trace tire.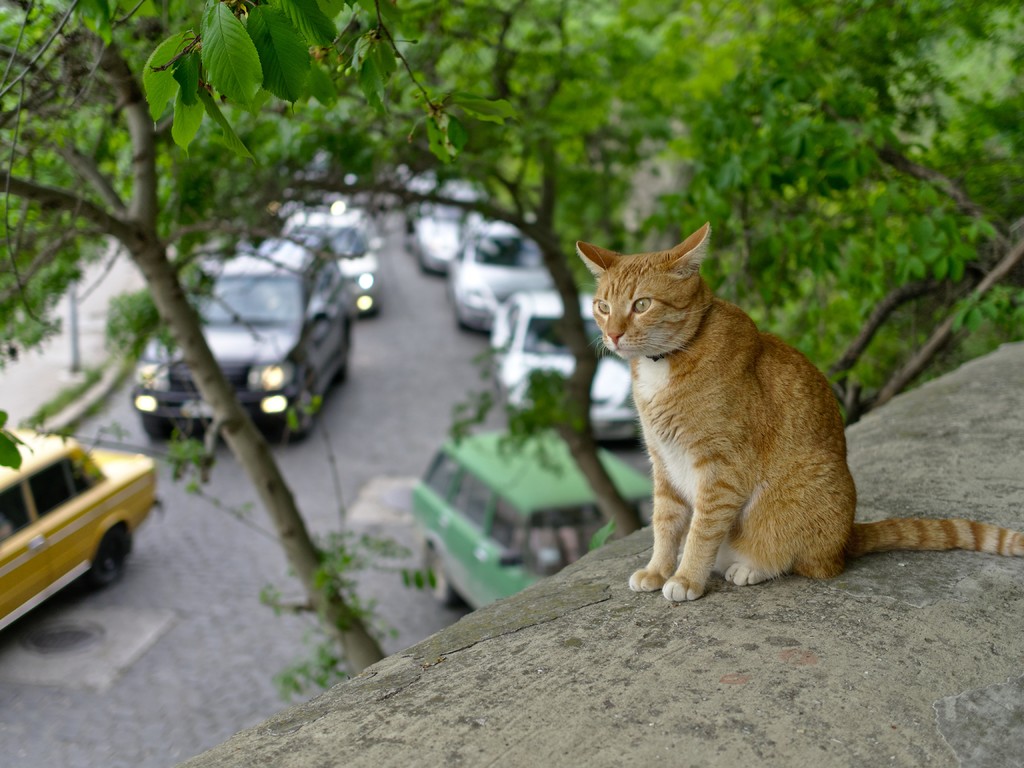
Traced to Rect(93, 528, 118, 581).
